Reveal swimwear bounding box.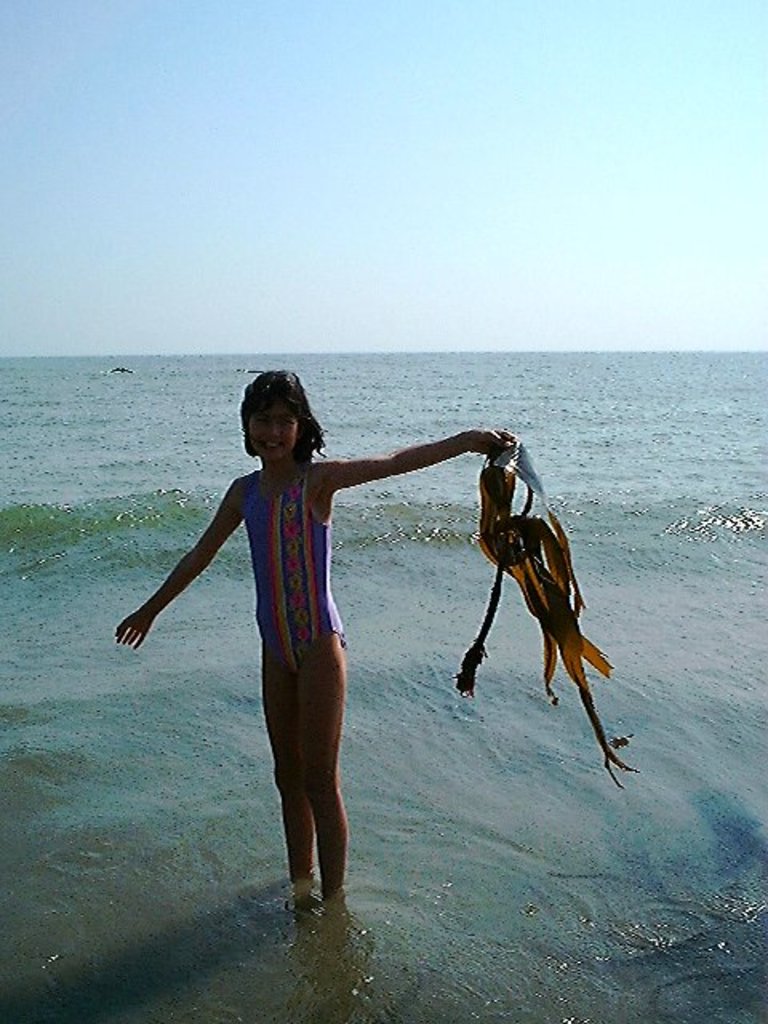
Revealed: <box>248,451,352,675</box>.
